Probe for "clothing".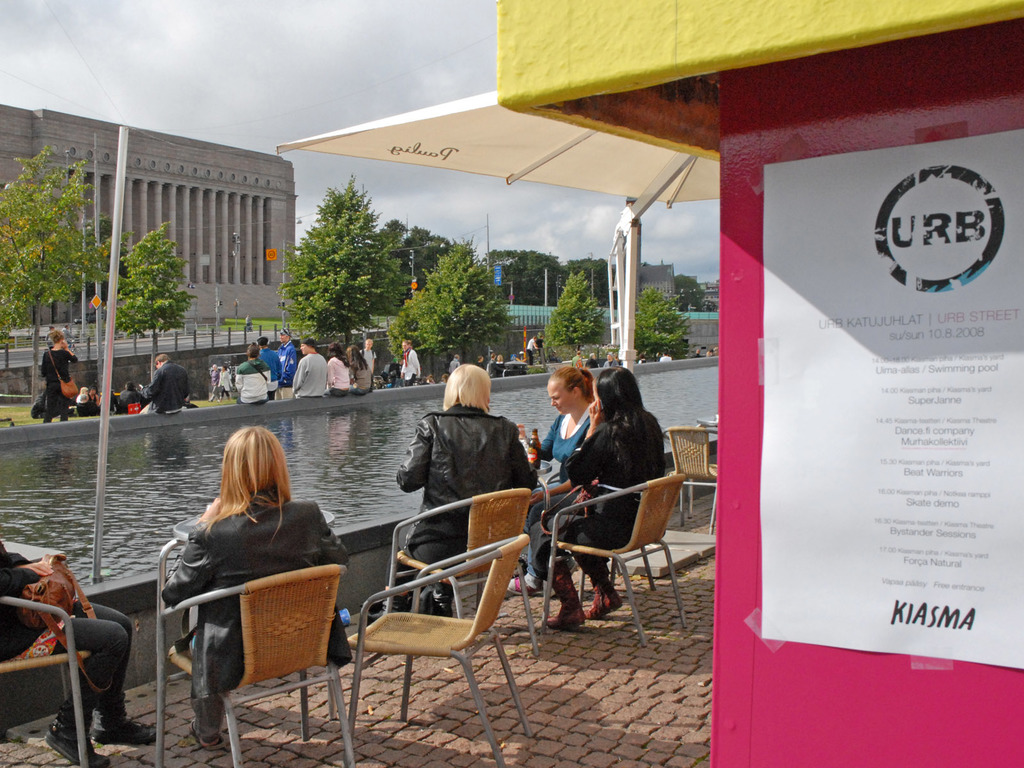
Probe result: left=155, top=491, right=351, bottom=701.
